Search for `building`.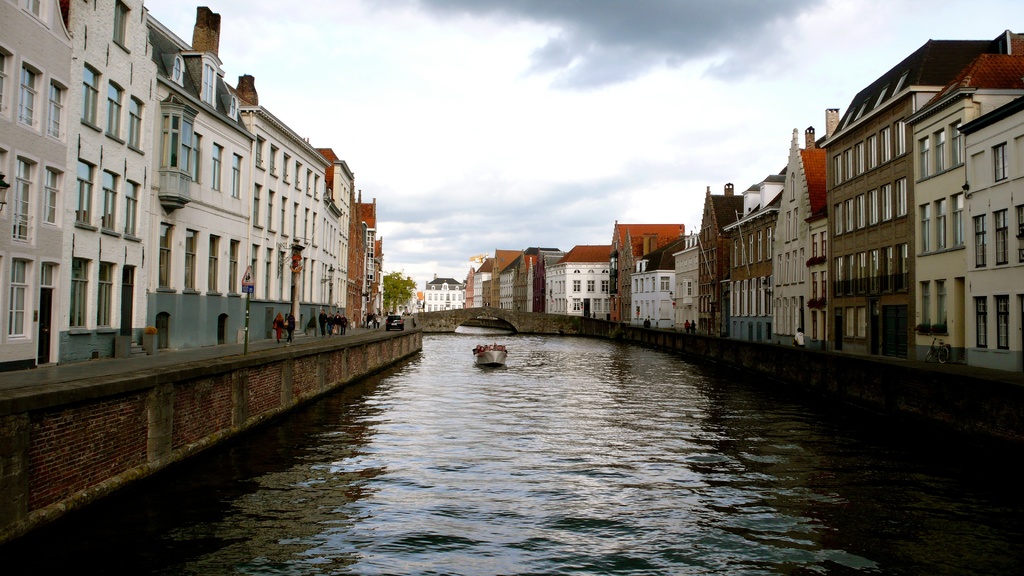
Found at region(420, 278, 472, 310).
